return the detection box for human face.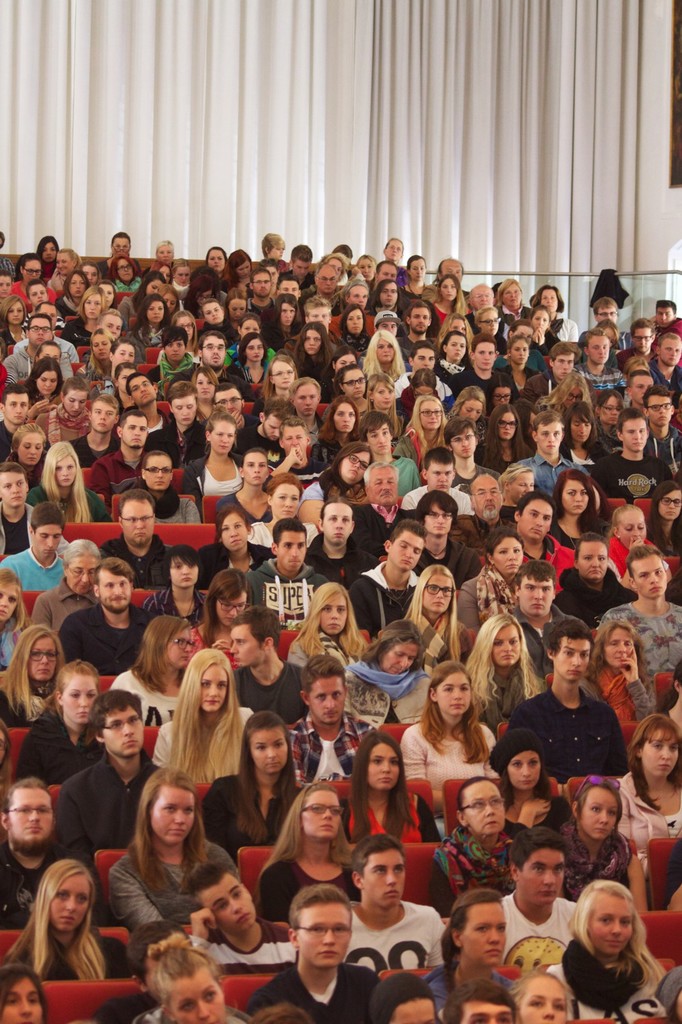
[104, 705, 143, 751].
